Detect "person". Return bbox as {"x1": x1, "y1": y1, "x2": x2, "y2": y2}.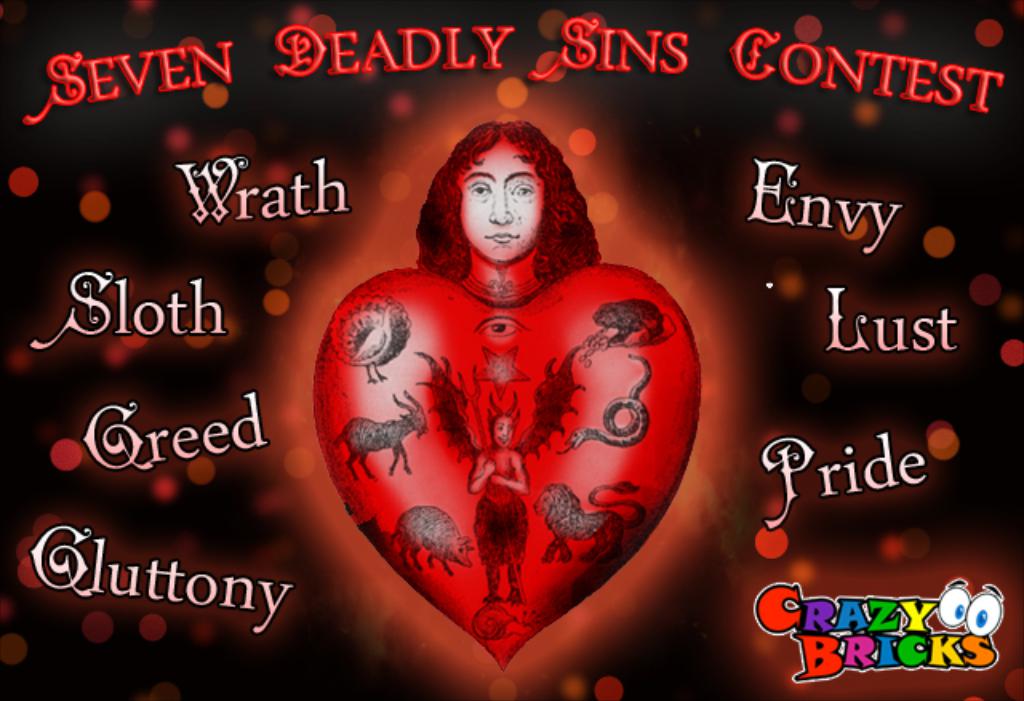
{"x1": 464, "y1": 402, "x2": 531, "y2": 610}.
